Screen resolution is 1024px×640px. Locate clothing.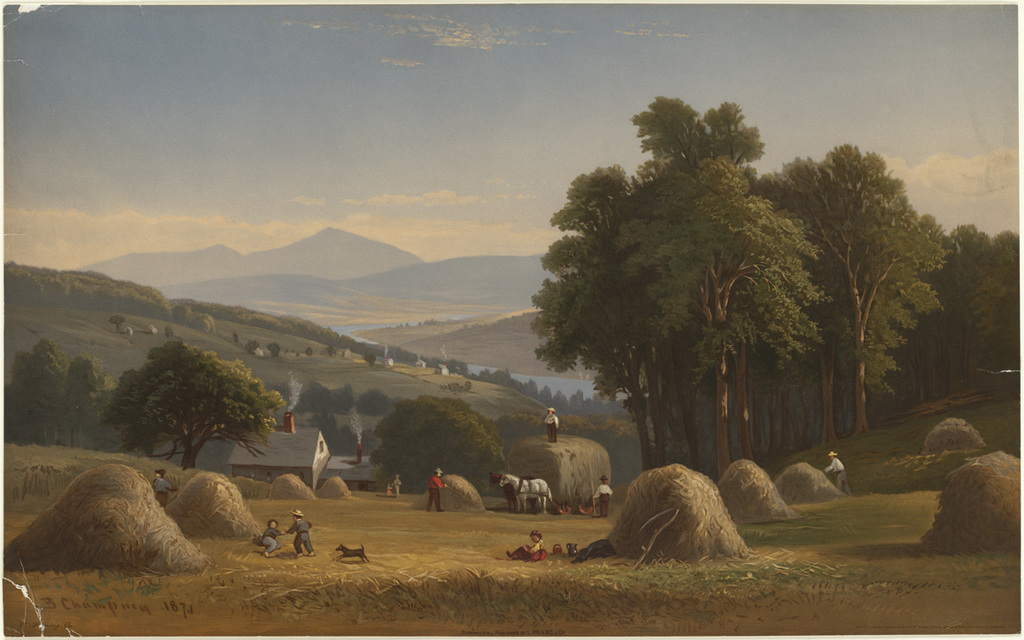
bbox=[508, 539, 547, 562].
